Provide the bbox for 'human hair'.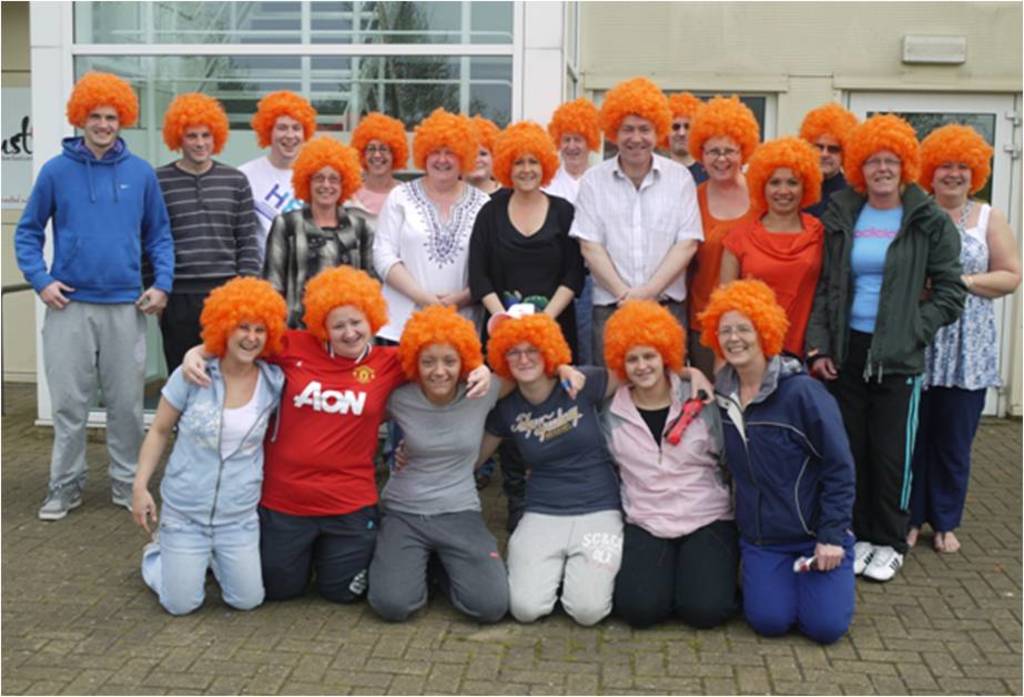
[x1=805, y1=95, x2=854, y2=159].
